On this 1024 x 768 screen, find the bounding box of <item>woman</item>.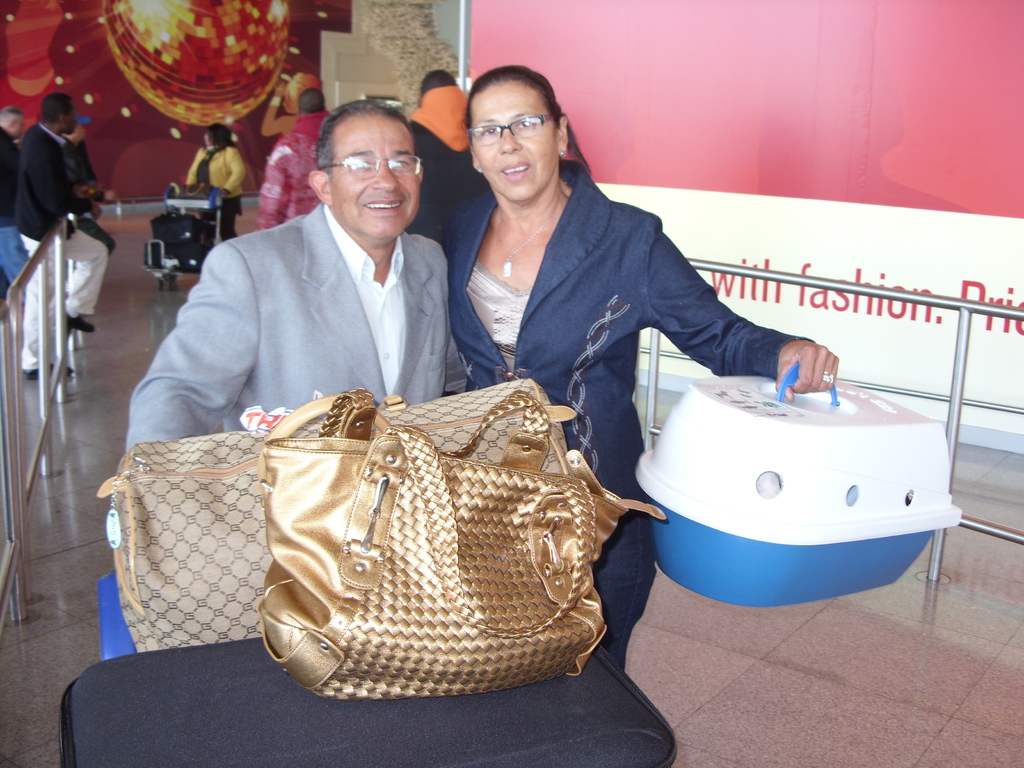
Bounding box: bbox=[364, 83, 850, 579].
